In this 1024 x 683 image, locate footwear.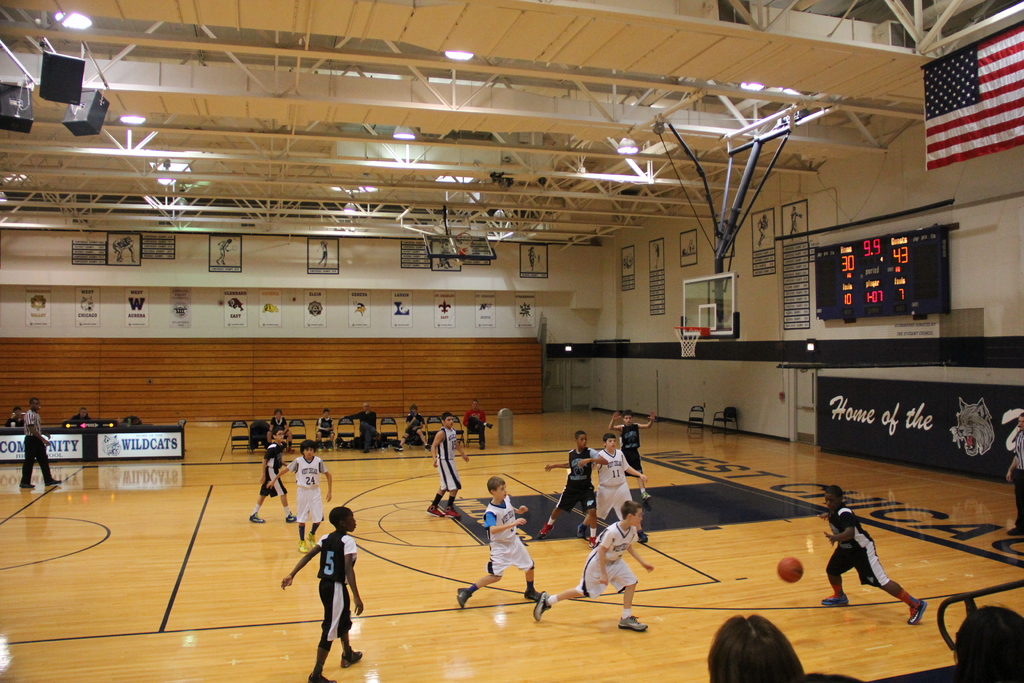
Bounding box: region(576, 521, 588, 538).
